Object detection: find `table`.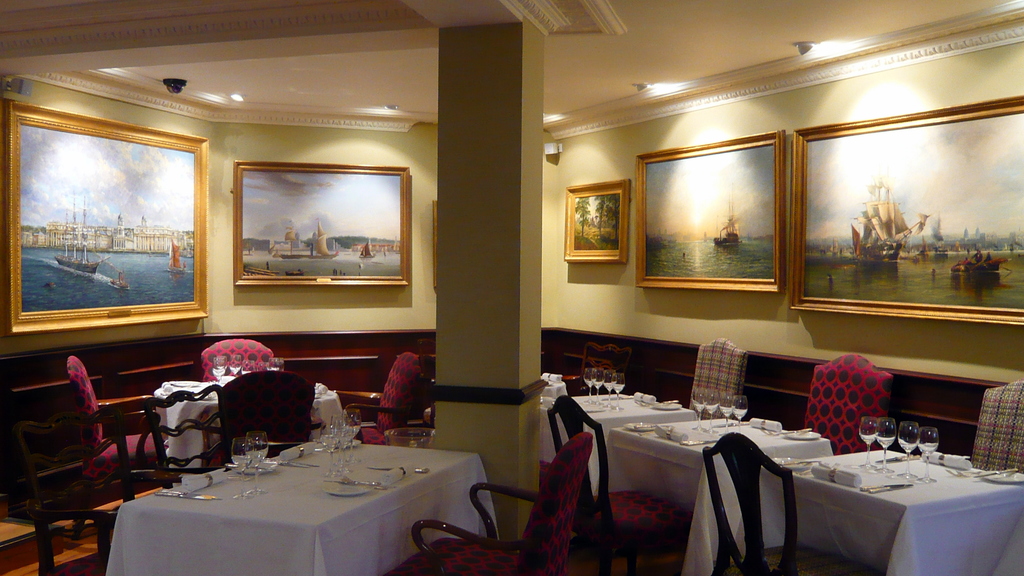
pyautogui.locateOnScreen(614, 419, 828, 515).
